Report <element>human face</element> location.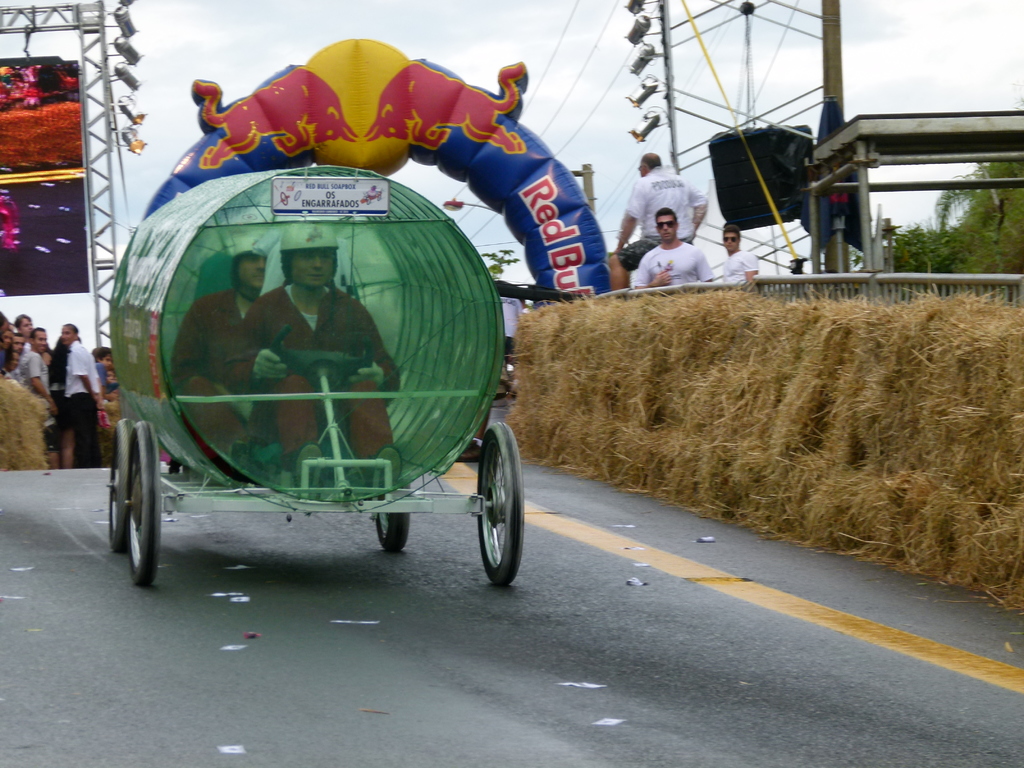
Report: [11,336,25,352].
